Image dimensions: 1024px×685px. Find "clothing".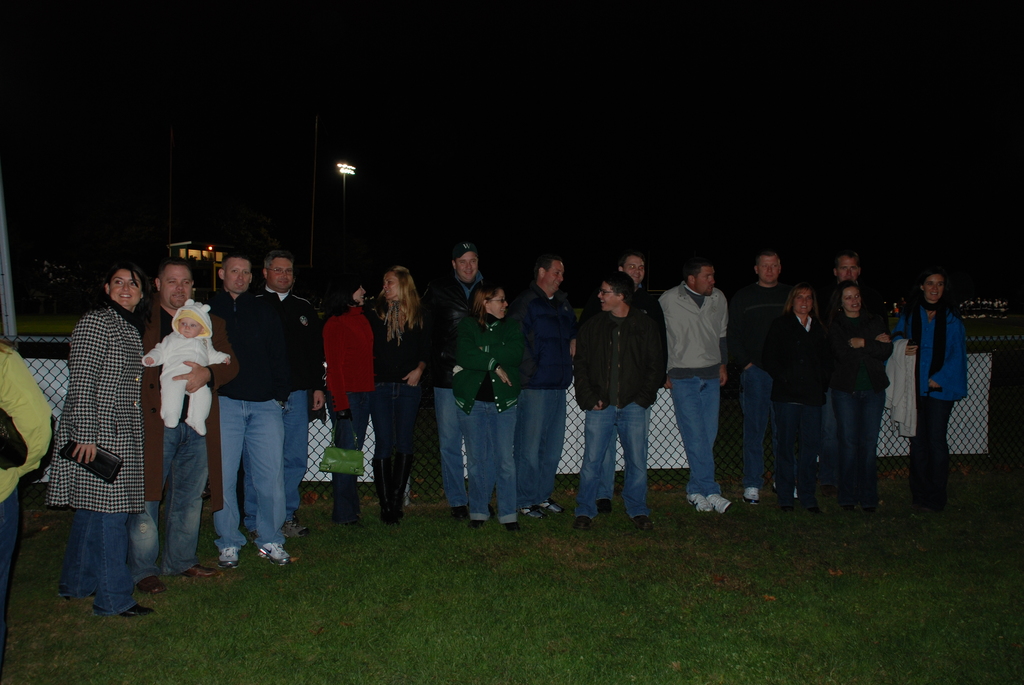
[829,305,892,494].
